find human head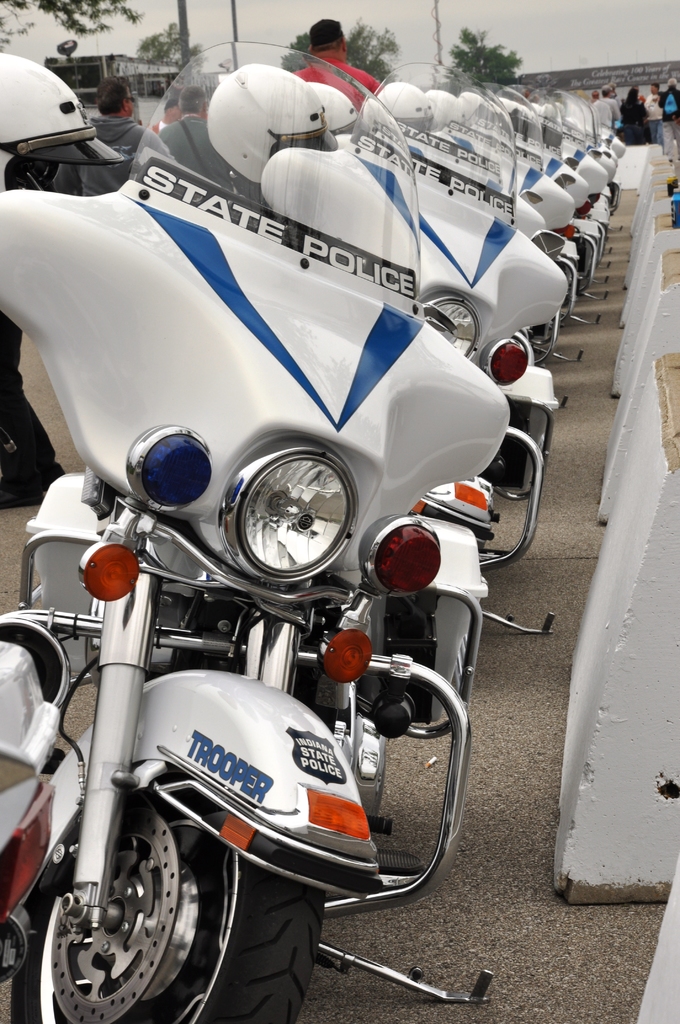
163, 100, 182, 122
